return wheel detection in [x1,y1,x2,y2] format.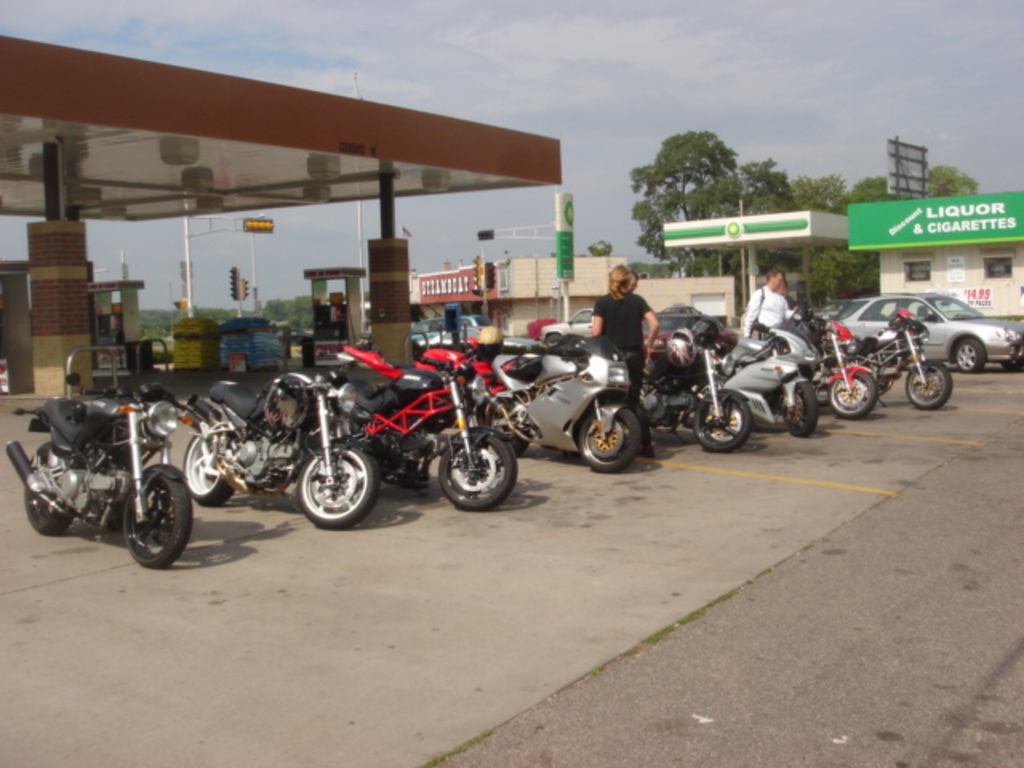
[906,363,952,410].
